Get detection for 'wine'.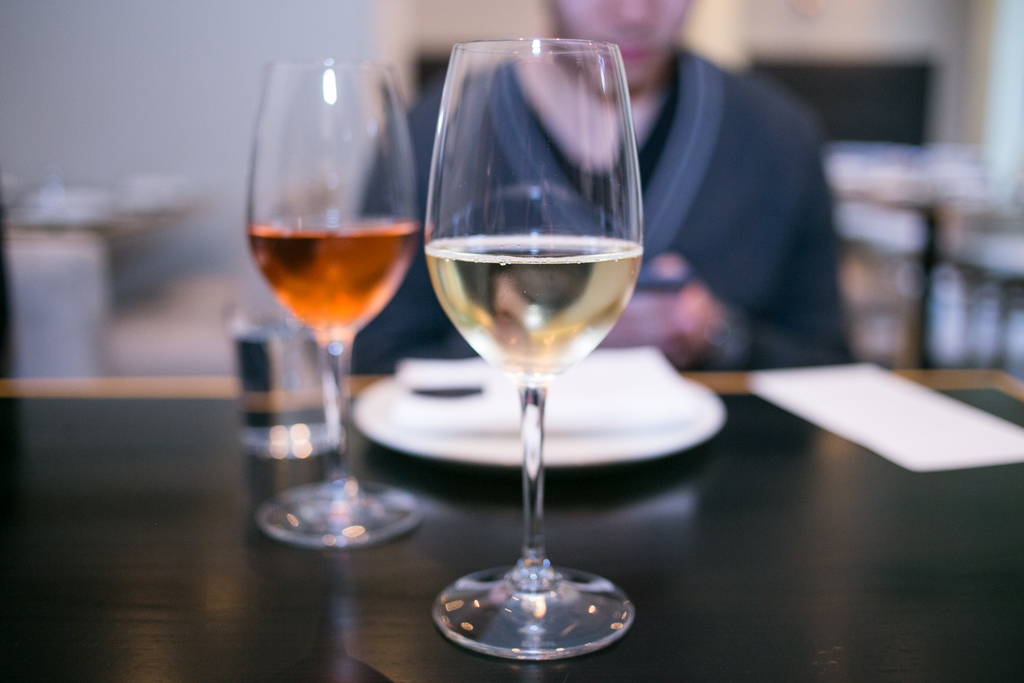
Detection: BBox(426, 234, 646, 386).
